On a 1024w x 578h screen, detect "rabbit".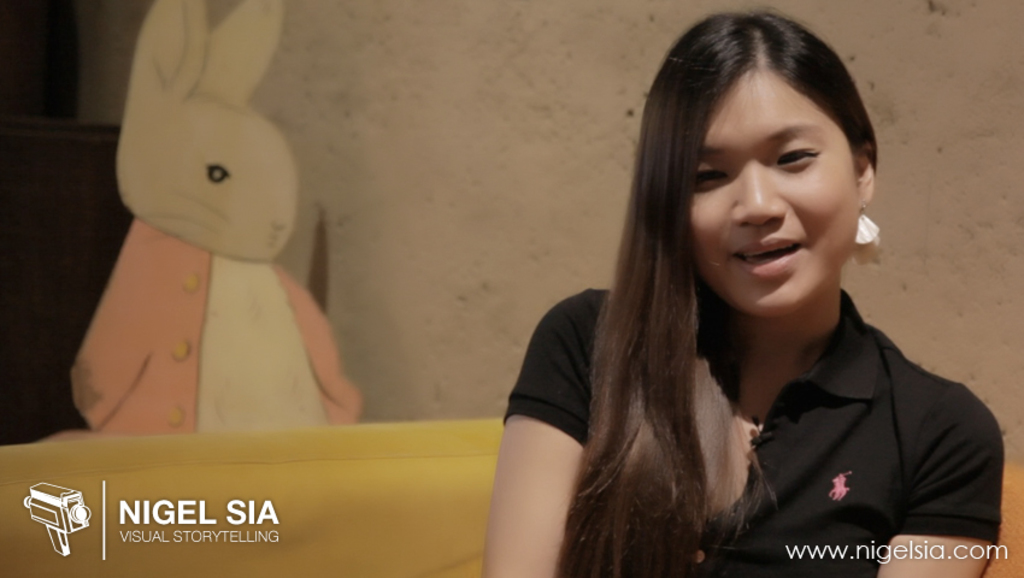
[70,2,367,434].
